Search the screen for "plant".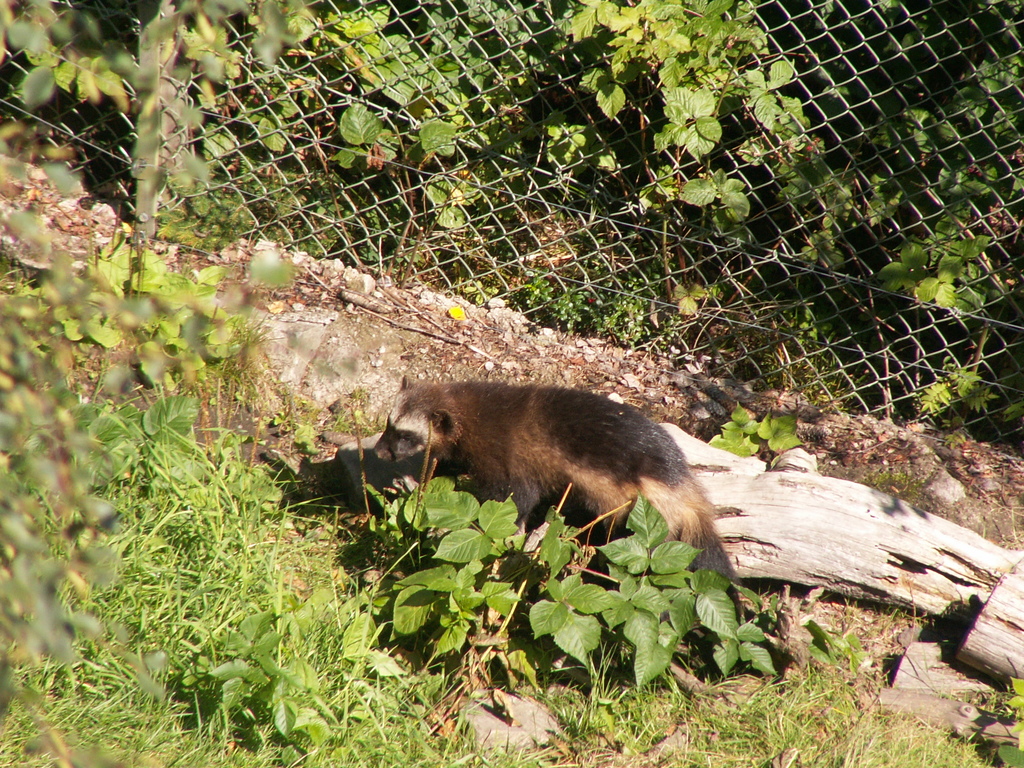
Found at (left=555, top=632, right=705, bottom=767).
